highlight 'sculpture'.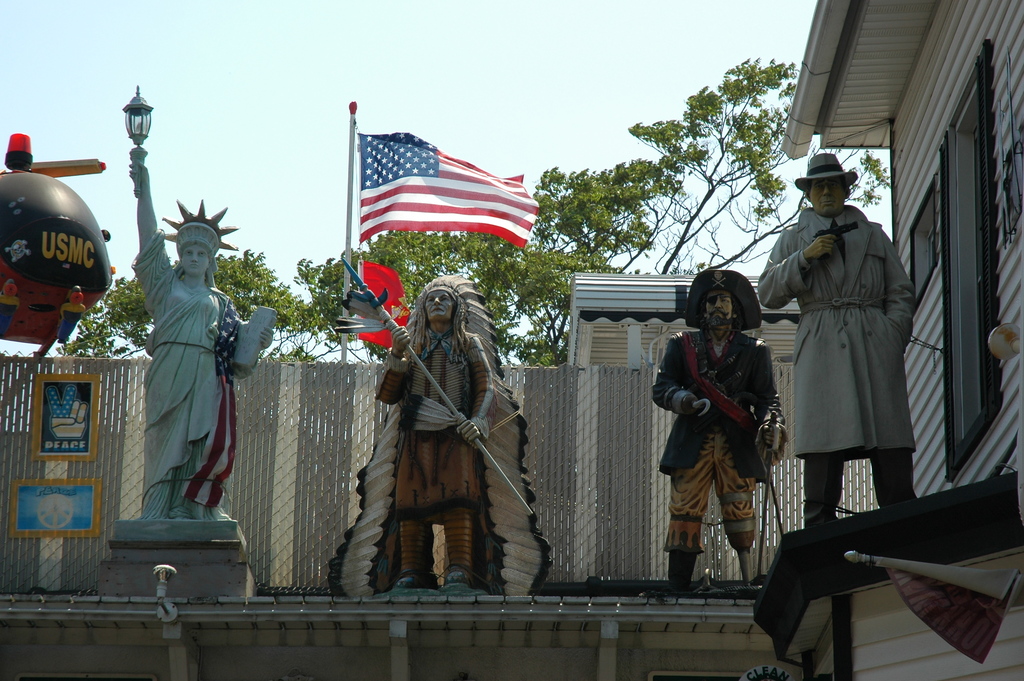
Highlighted region: select_region(755, 148, 924, 530).
